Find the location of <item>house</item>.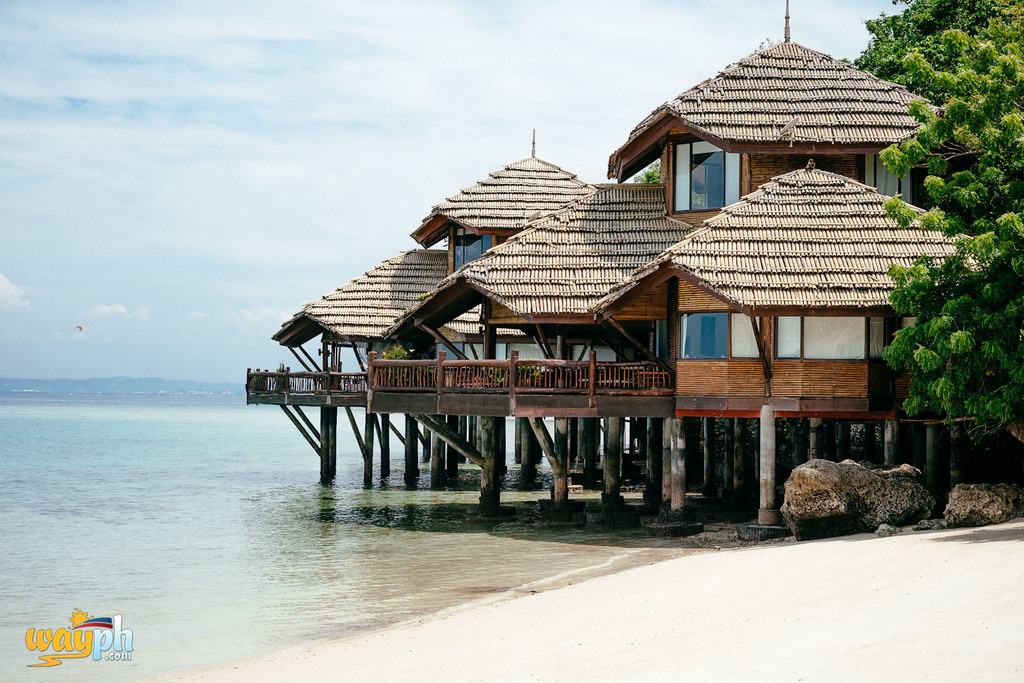
Location: [x1=244, y1=38, x2=1012, y2=540].
